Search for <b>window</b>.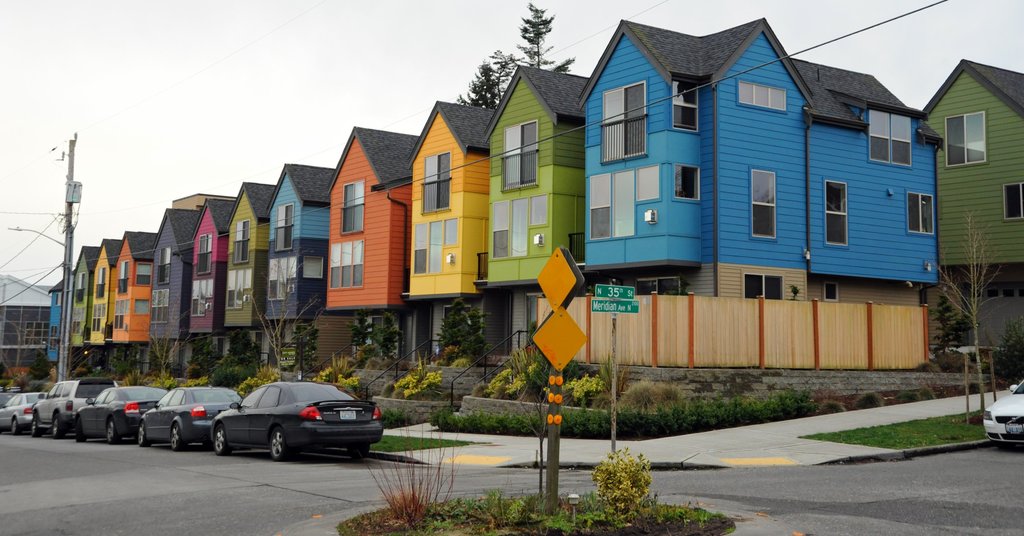
Found at pyautogui.locateOnScreen(79, 272, 84, 288).
